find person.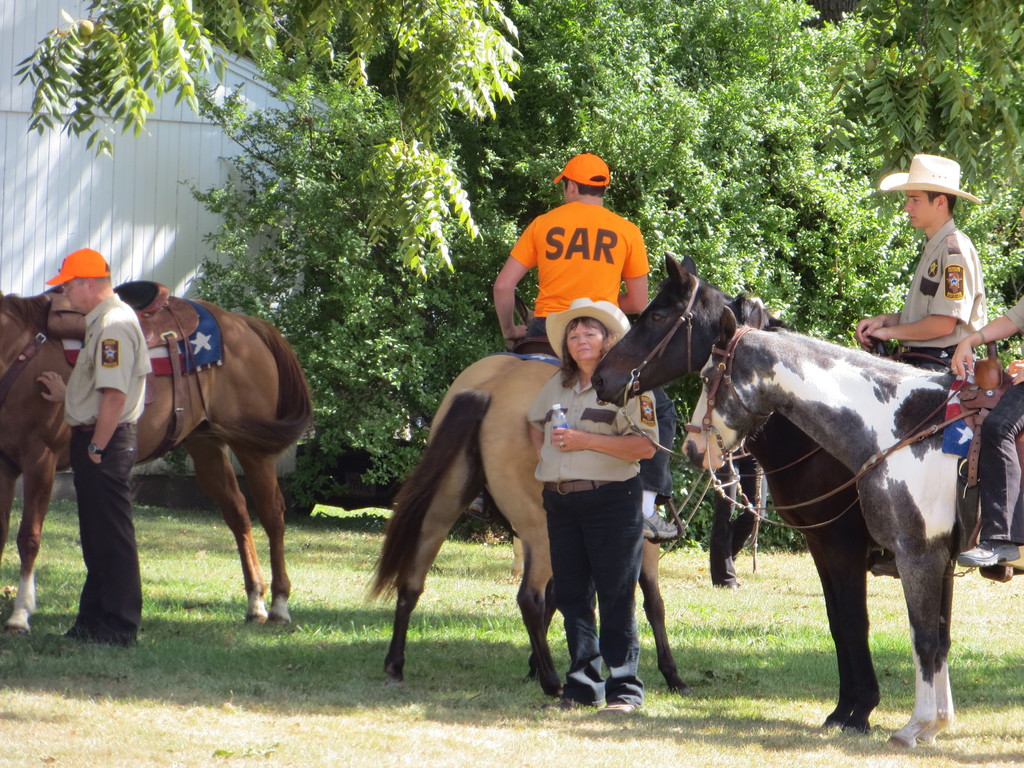
bbox=[856, 152, 989, 368].
